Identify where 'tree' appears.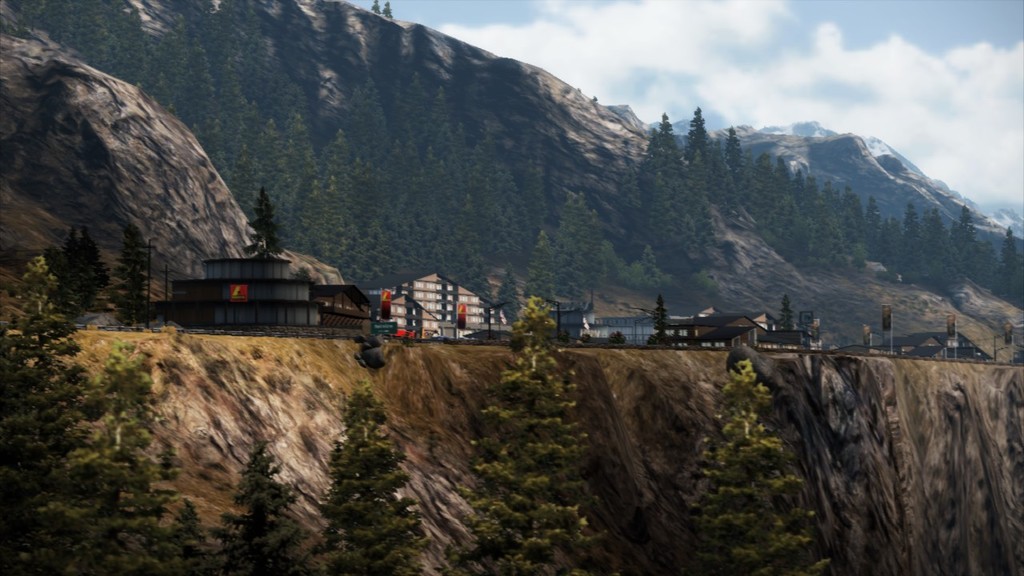
Appears at [x1=242, y1=193, x2=282, y2=259].
